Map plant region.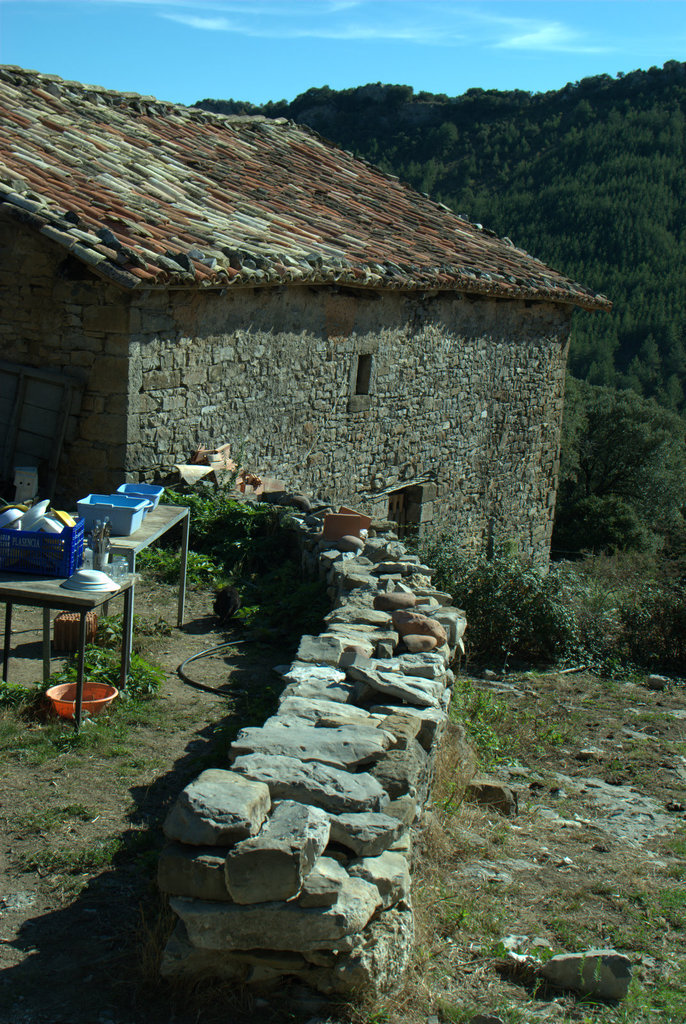
Mapped to (129,548,237,586).
